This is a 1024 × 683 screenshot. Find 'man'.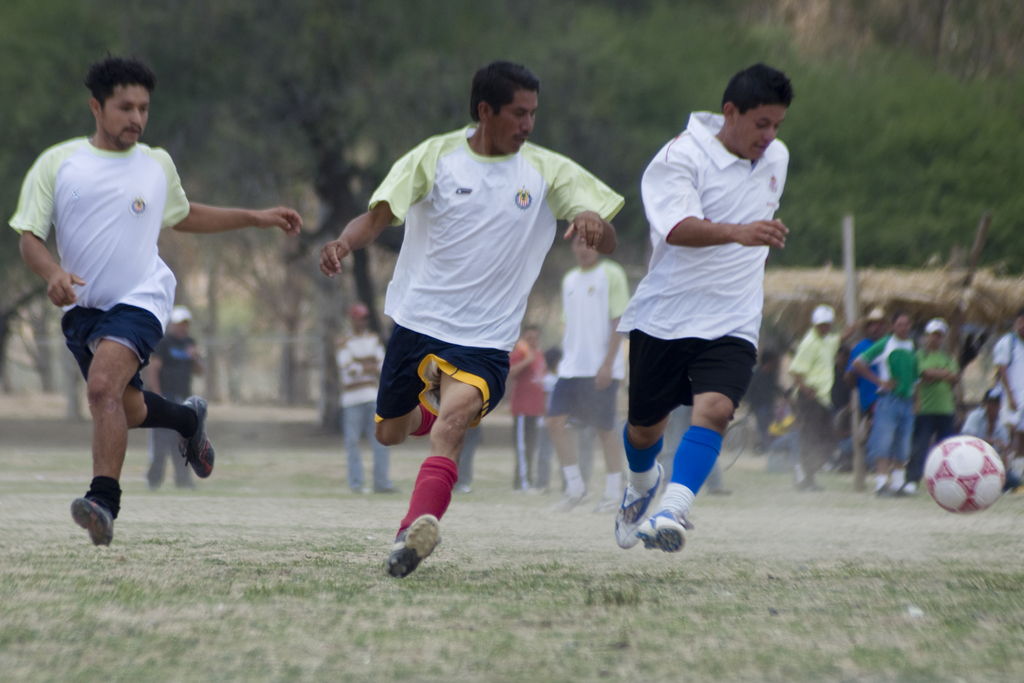
Bounding box: Rect(557, 234, 625, 507).
